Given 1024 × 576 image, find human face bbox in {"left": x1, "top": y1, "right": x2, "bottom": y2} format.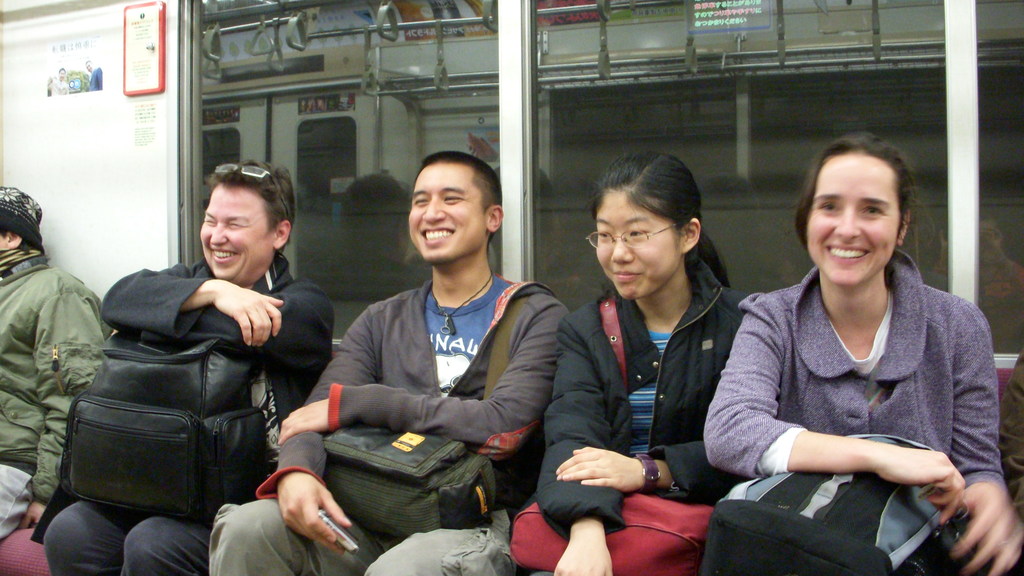
{"left": 198, "top": 182, "right": 283, "bottom": 275}.
